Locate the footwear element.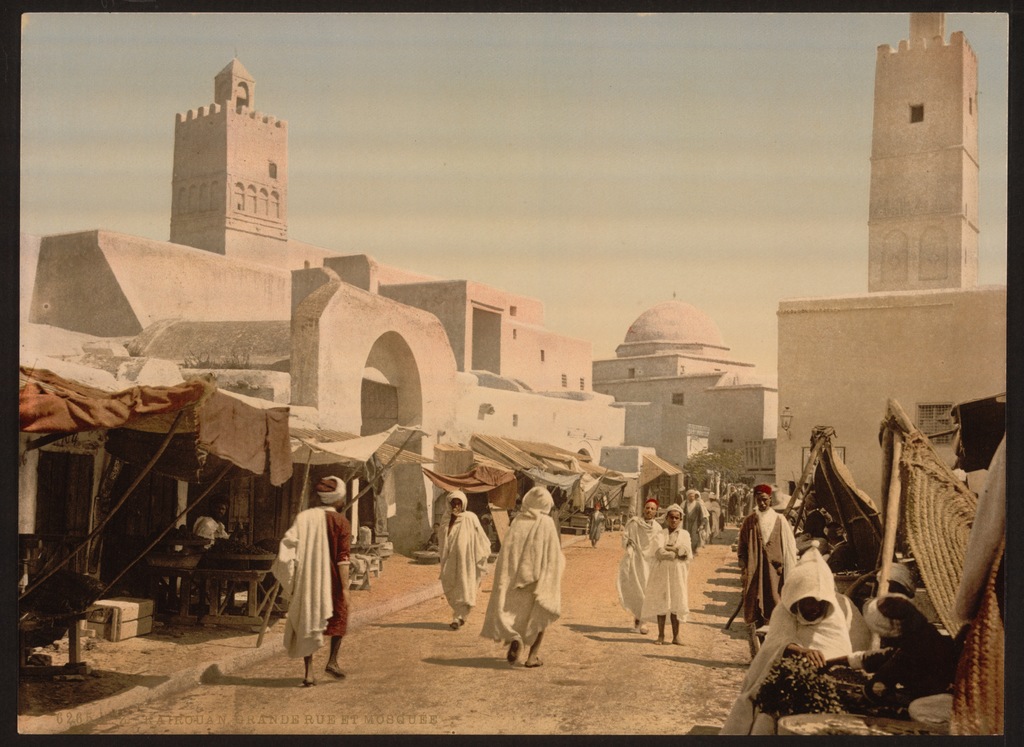
Element bbox: [left=328, top=668, right=344, bottom=679].
